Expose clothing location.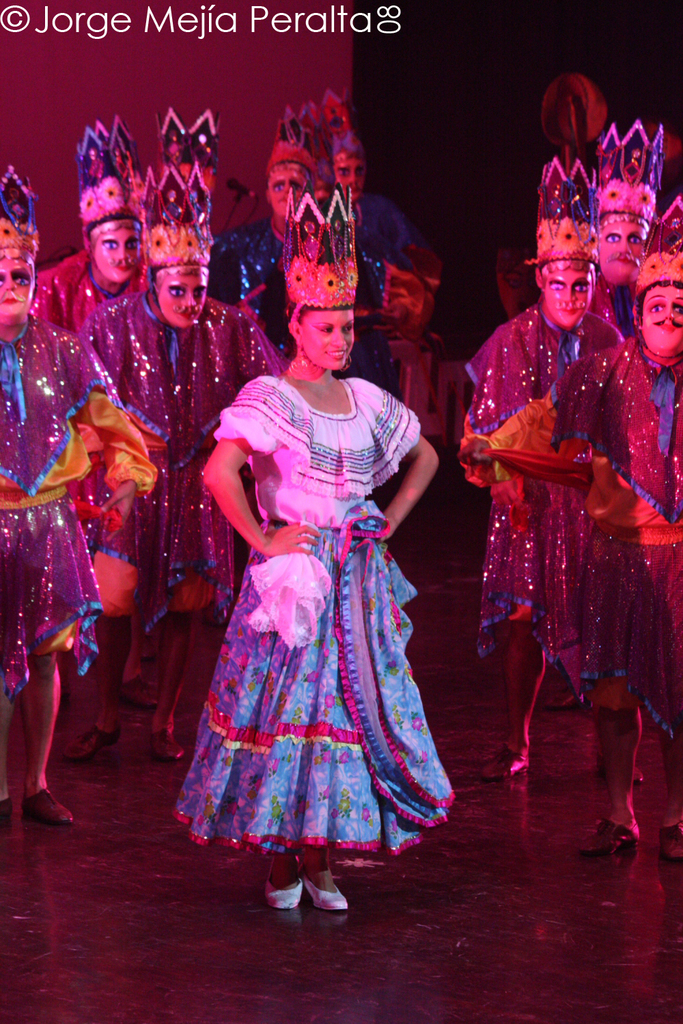
Exposed at select_region(588, 271, 642, 345).
